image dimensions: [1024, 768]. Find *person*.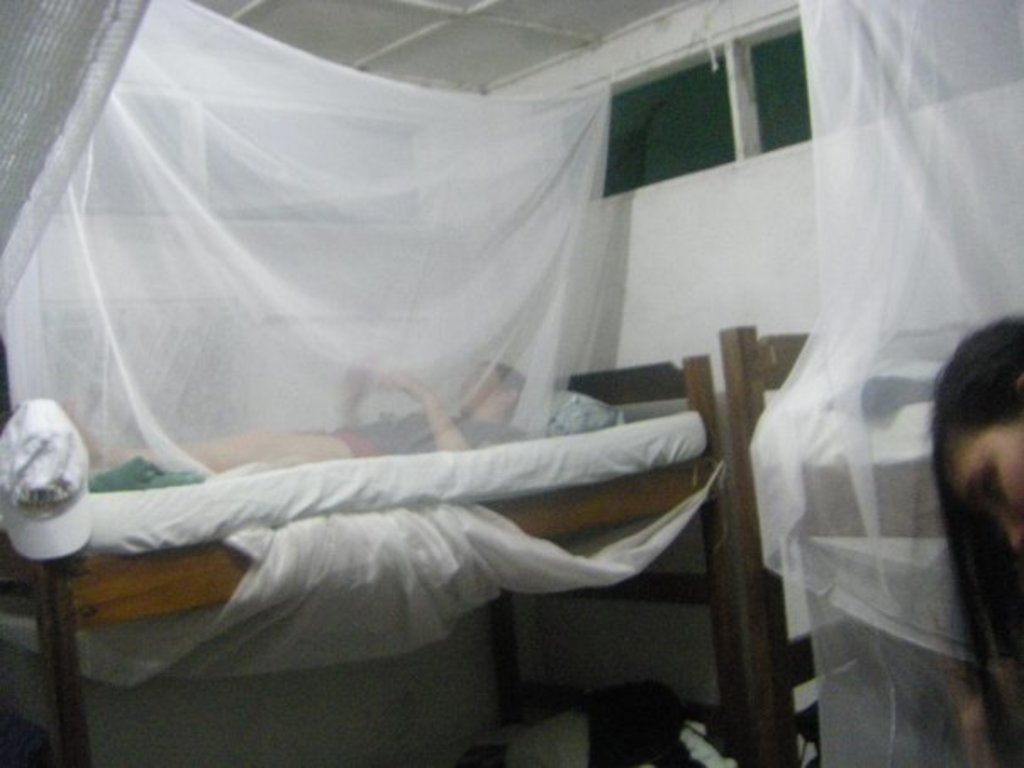
[926,314,1022,765].
